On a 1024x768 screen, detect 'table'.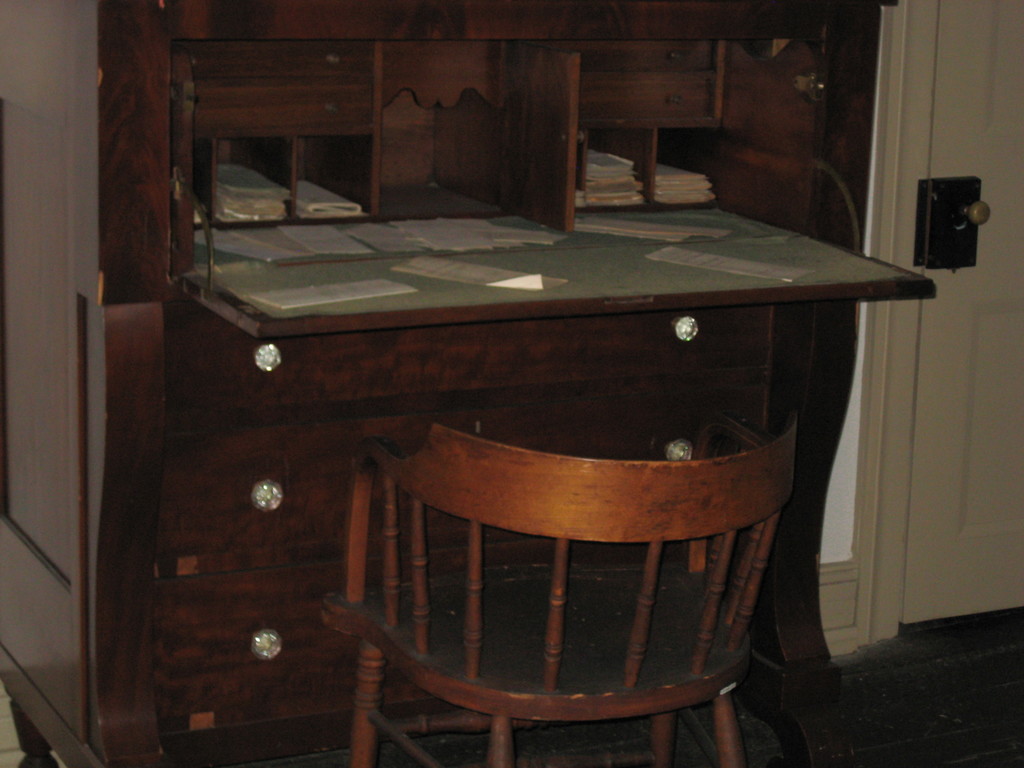
box=[0, 193, 932, 765].
